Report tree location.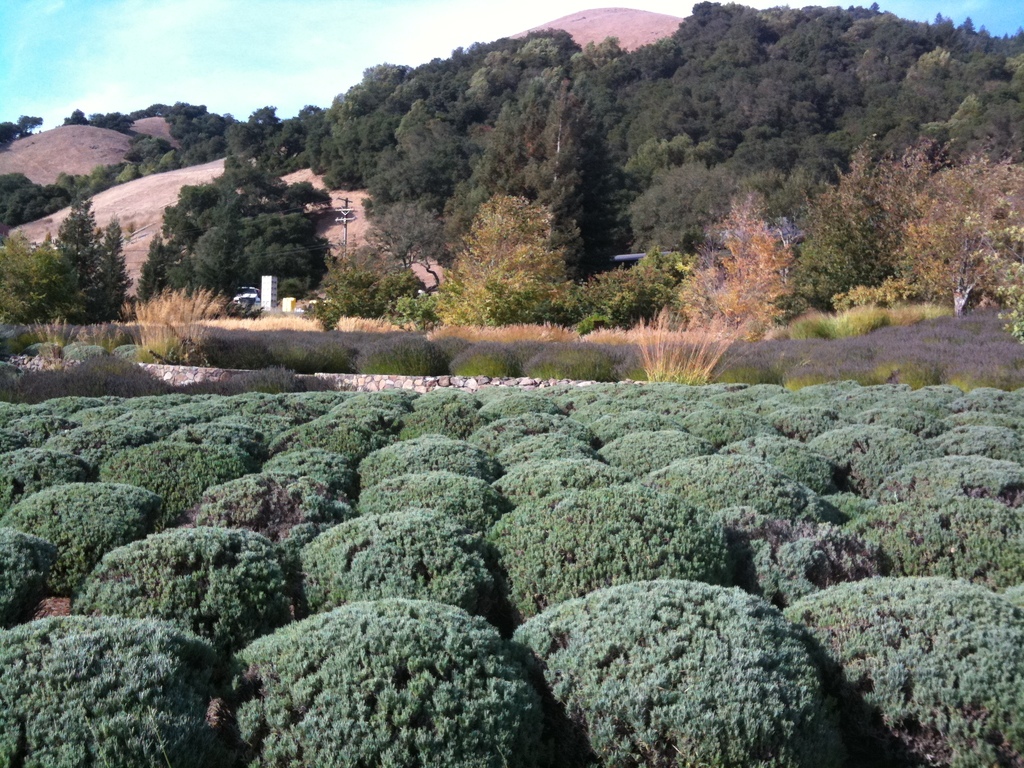
Report: <box>83,112,136,141</box>.
